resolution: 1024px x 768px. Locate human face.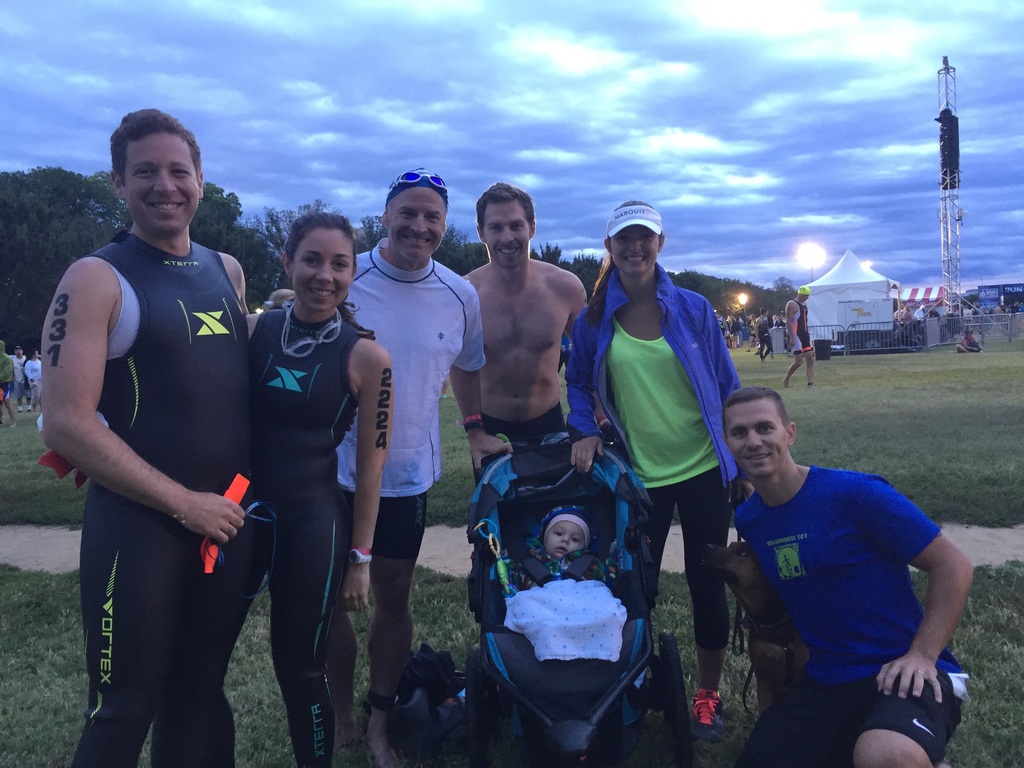
<bbox>614, 227, 656, 273</bbox>.
